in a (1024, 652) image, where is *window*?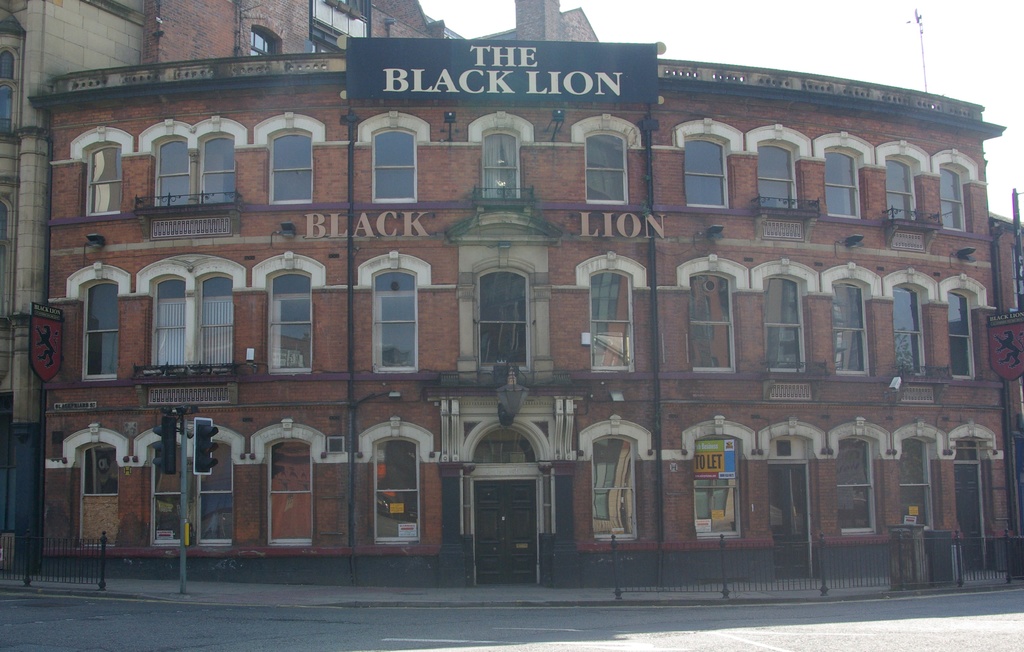
box=[62, 113, 118, 223].
